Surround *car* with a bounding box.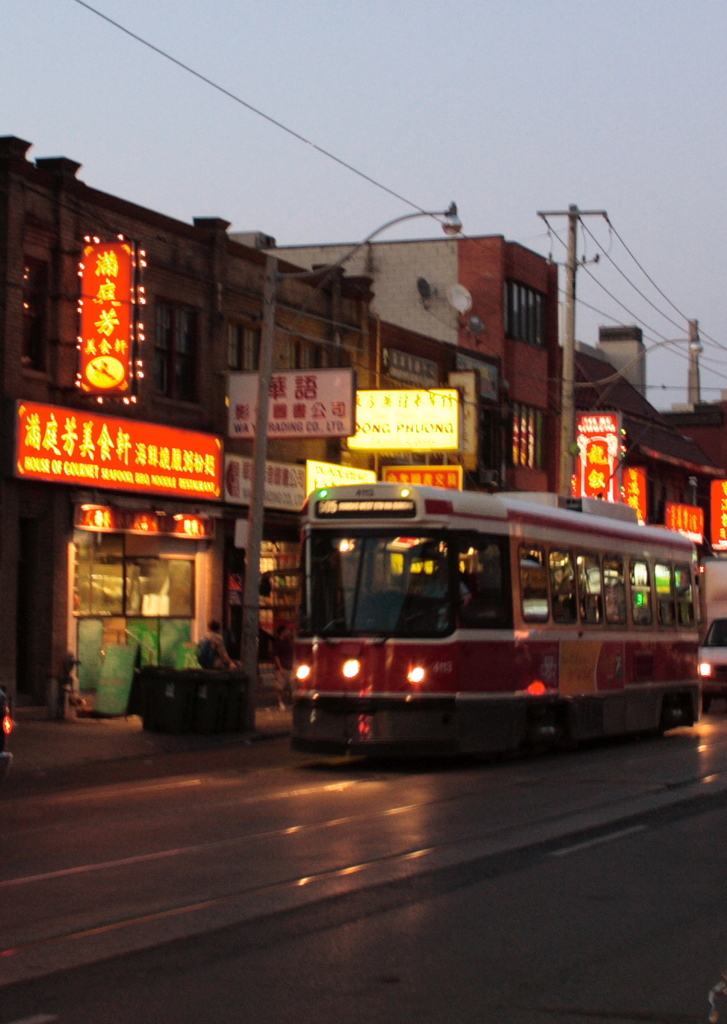
x1=697 y1=613 x2=726 y2=711.
